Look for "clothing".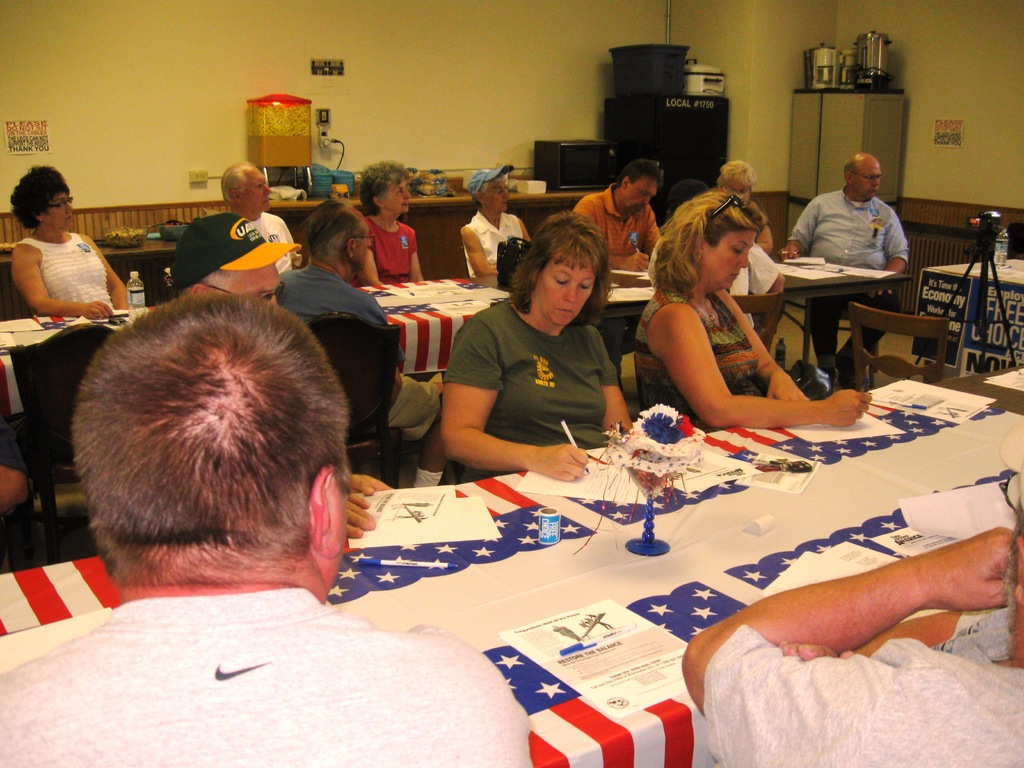
Found: l=751, t=201, r=765, b=243.
